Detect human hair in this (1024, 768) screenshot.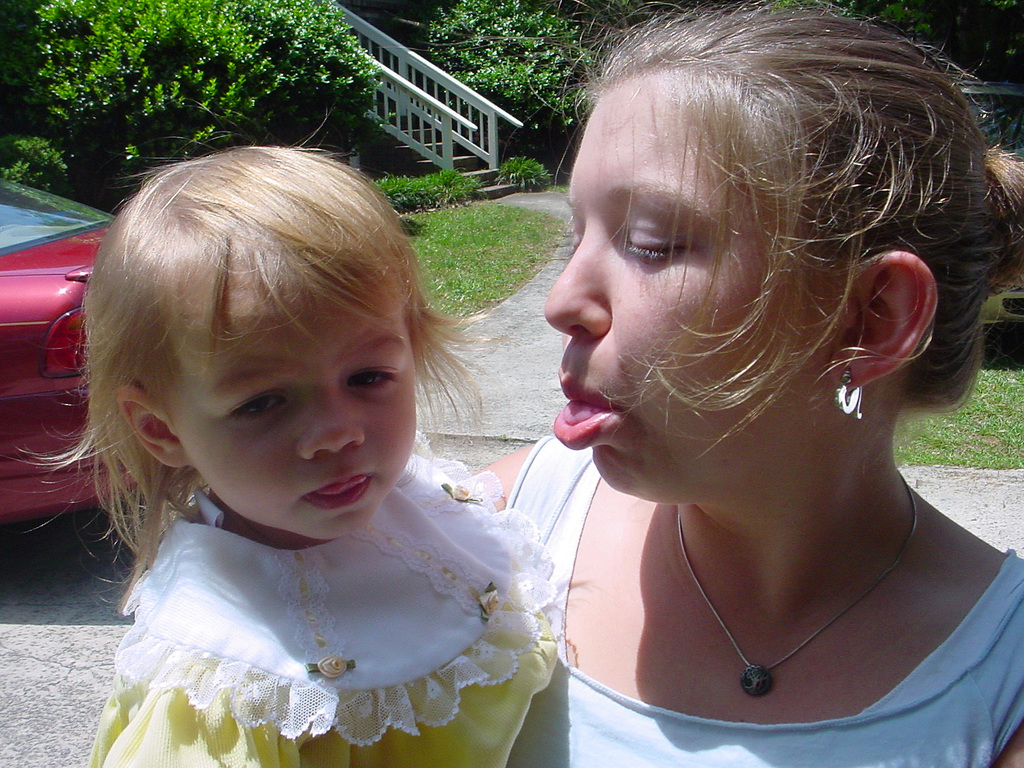
Detection: <region>6, 104, 488, 610</region>.
